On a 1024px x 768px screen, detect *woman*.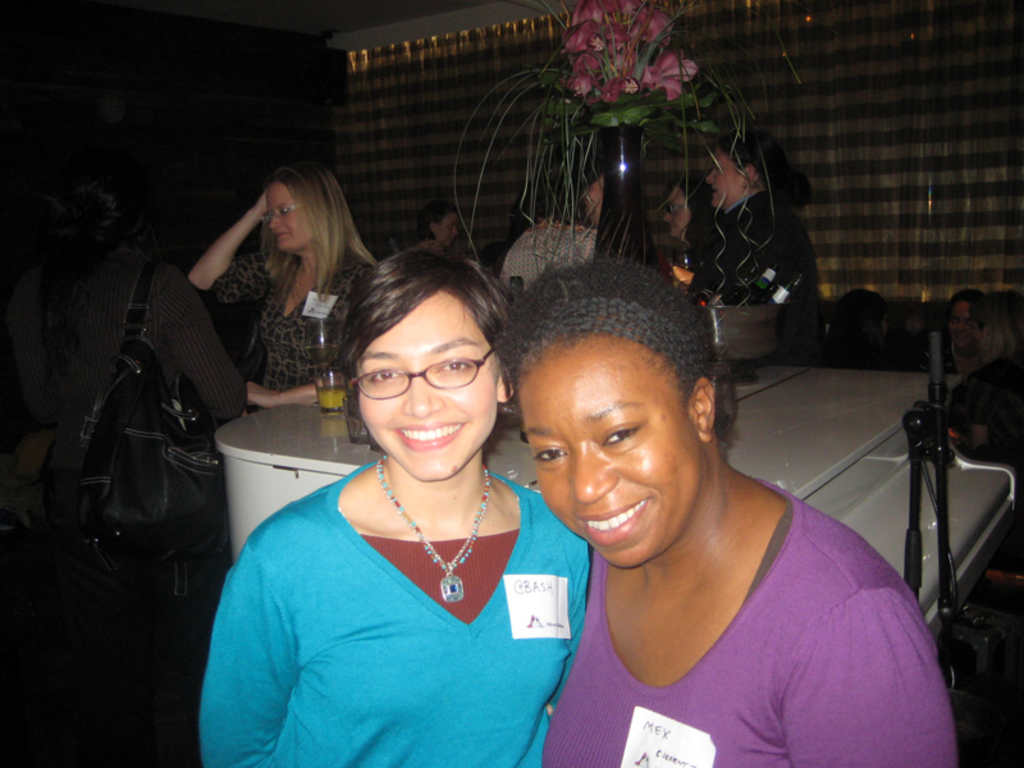
(left=692, top=127, right=815, bottom=352).
